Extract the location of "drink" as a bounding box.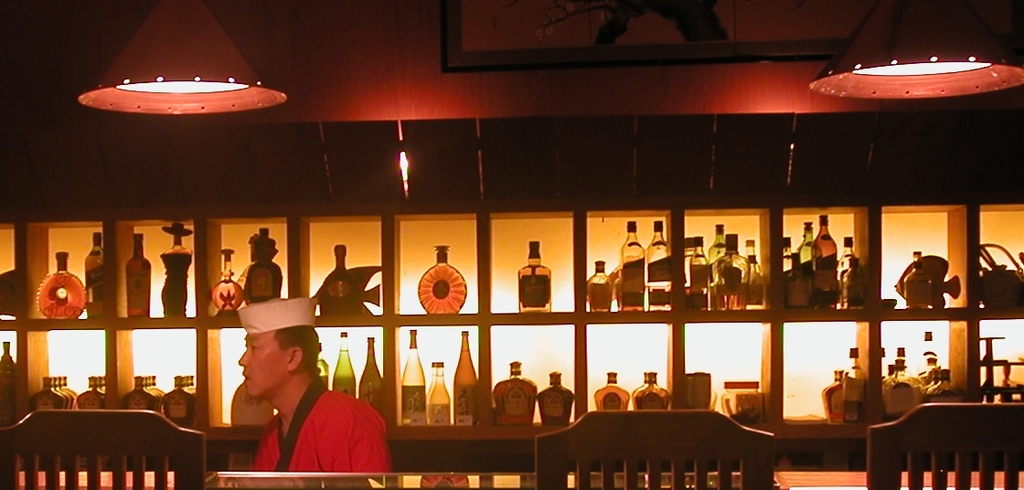
l=122, t=376, r=195, b=425.
